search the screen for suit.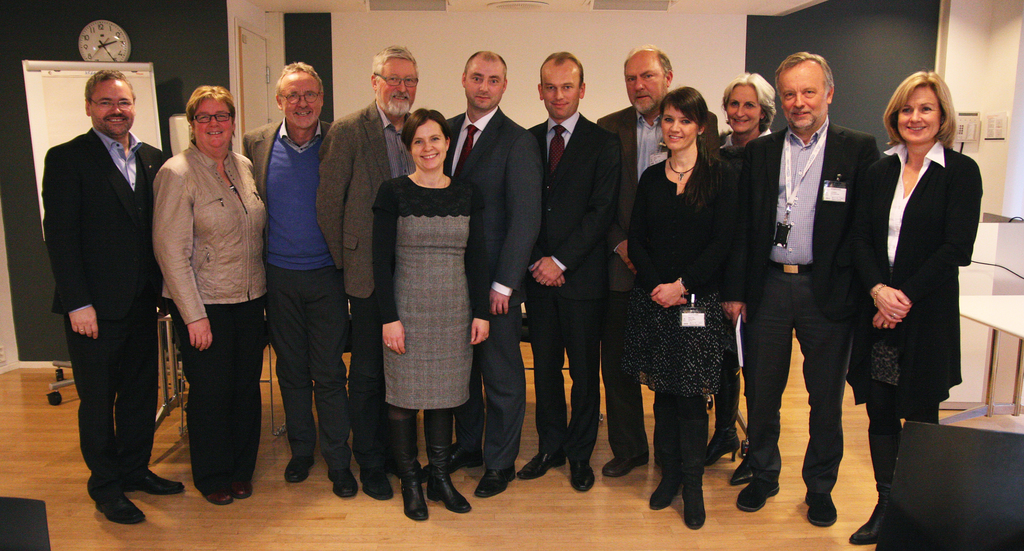
Found at bbox(243, 119, 354, 473).
